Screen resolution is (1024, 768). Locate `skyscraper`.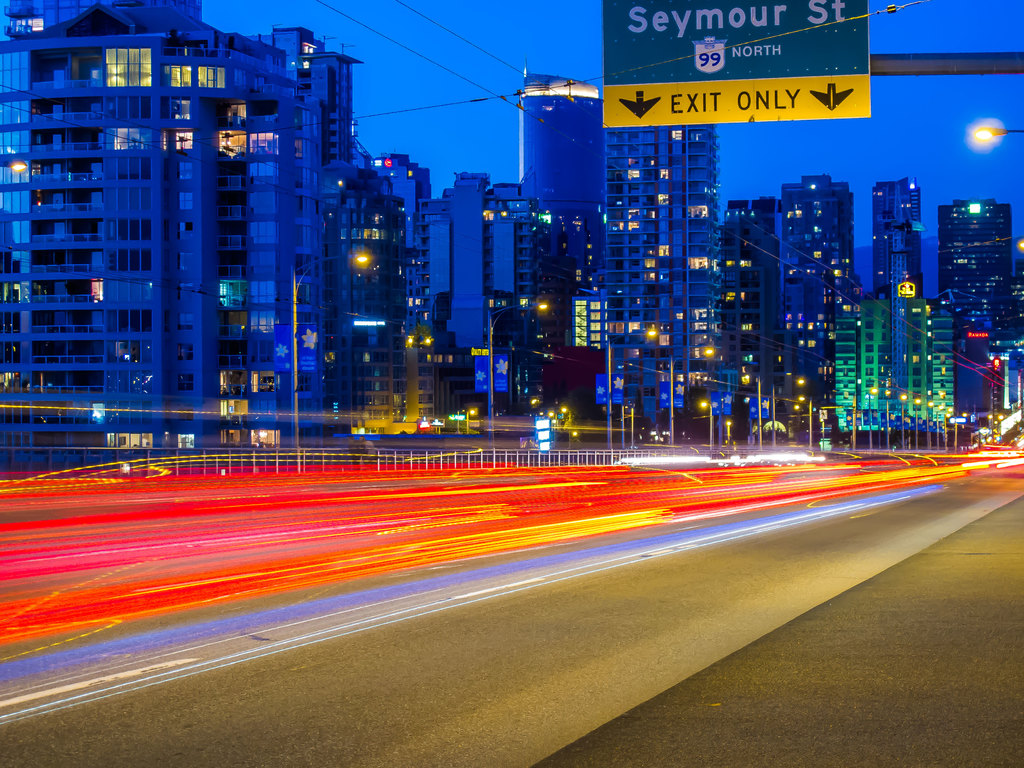
{"left": 518, "top": 67, "right": 624, "bottom": 291}.
